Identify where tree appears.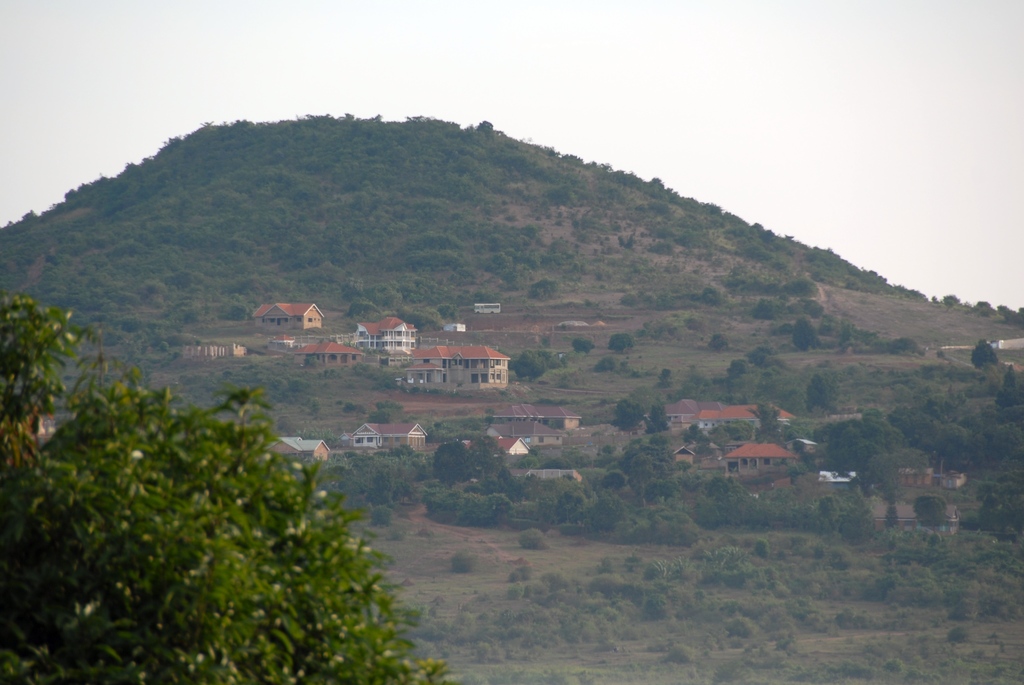
Appears at {"left": 514, "top": 350, "right": 550, "bottom": 379}.
